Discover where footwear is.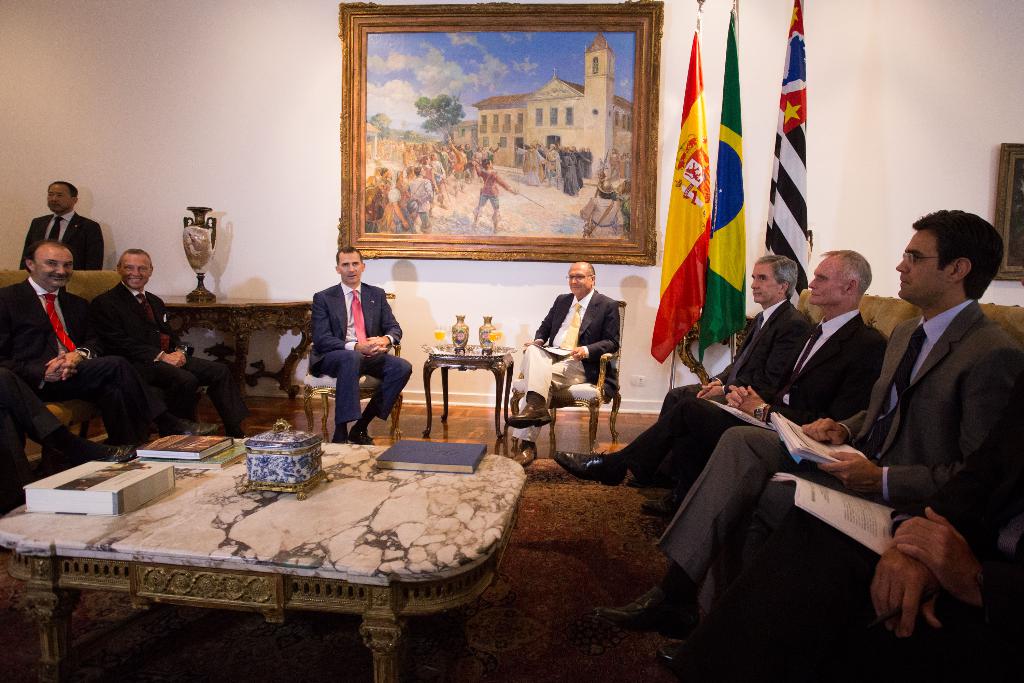
Discovered at select_region(548, 446, 621, 488).
